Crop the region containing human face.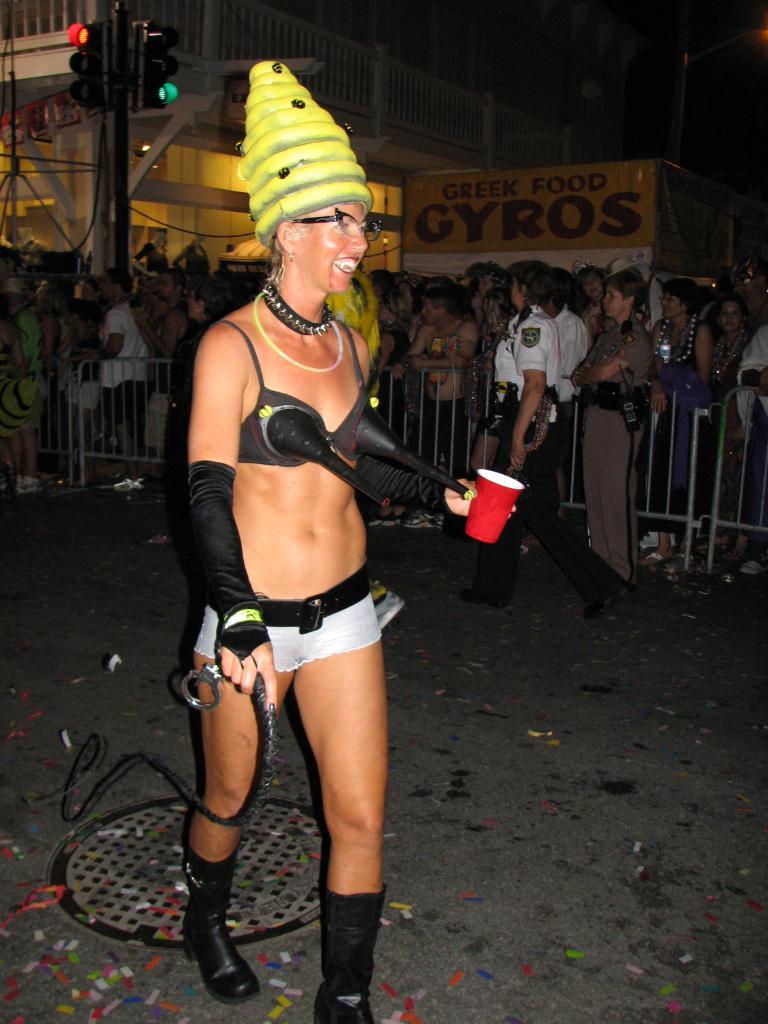
Crop region: crop(479, 277, 486, 291).
